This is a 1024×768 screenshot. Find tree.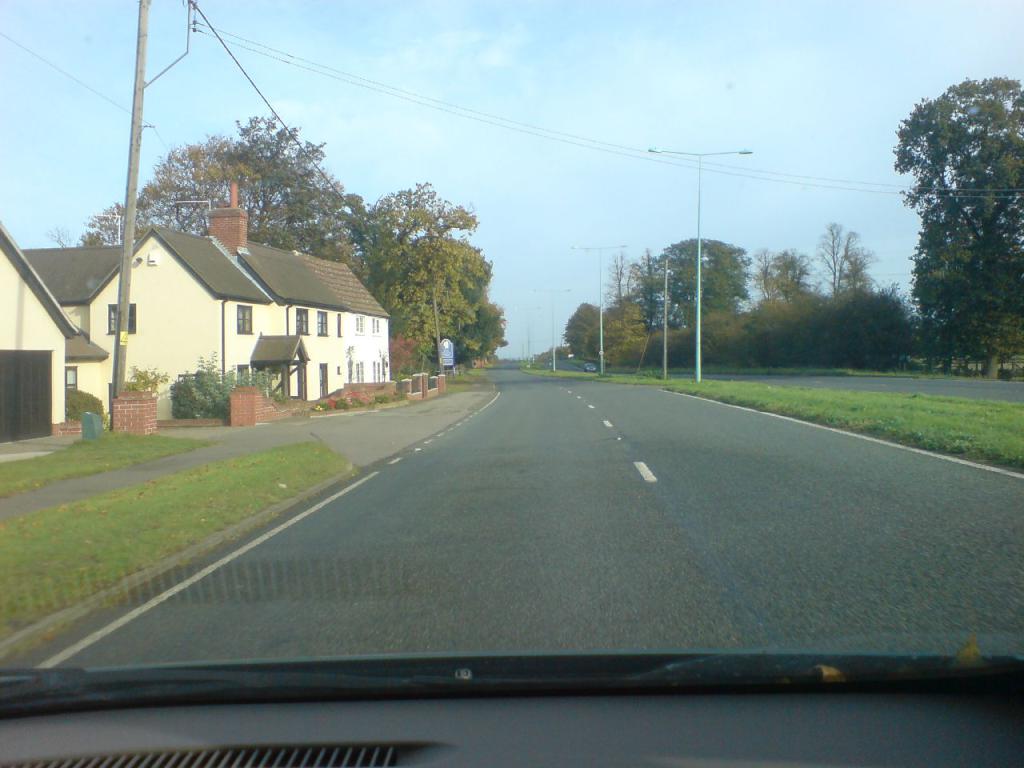
Bounding box: 643, 218, 743, 327.
